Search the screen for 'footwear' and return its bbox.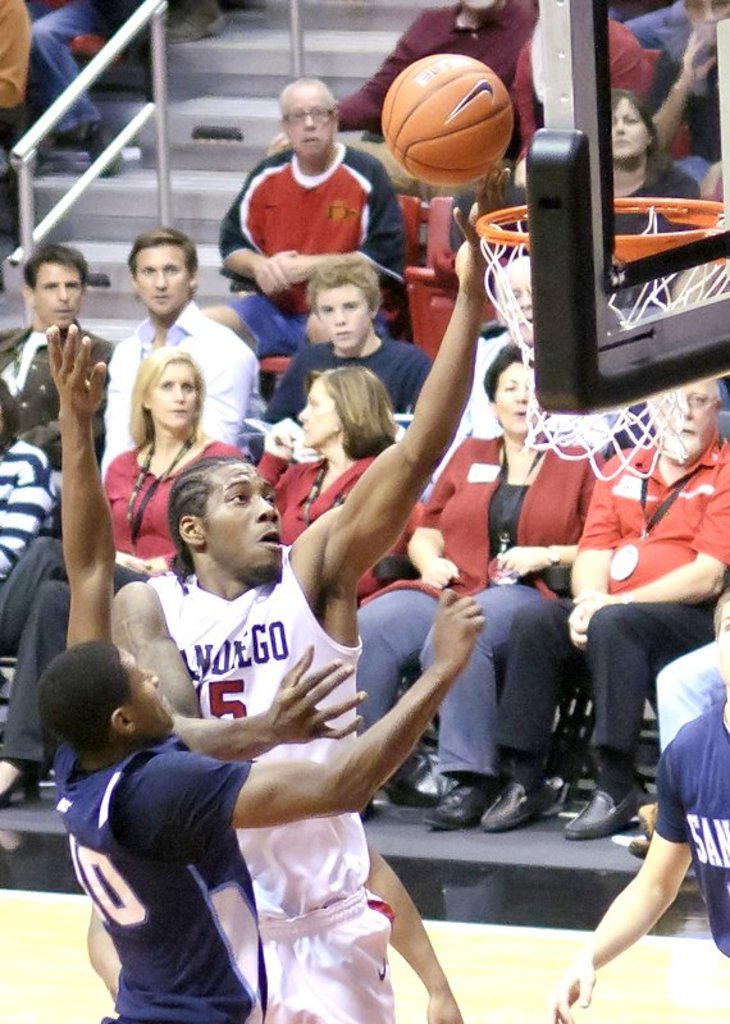
Found: (left=426, top=780, right=498, bottom=831).
